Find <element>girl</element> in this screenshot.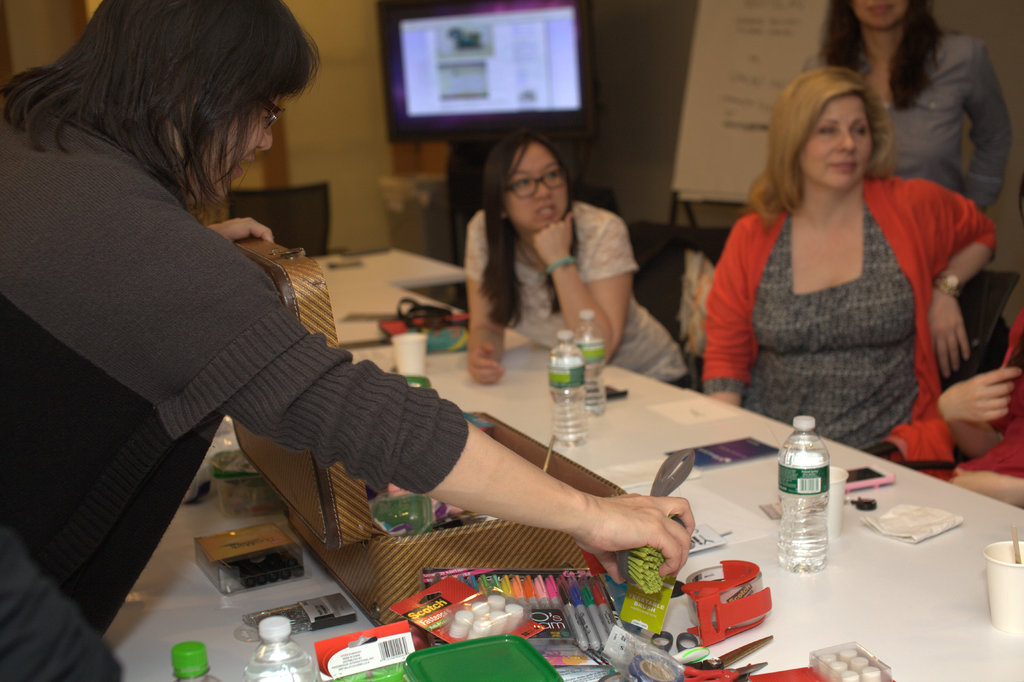
The bounding box for <element>girl</element> is <box>468,143,689,388</box>.
